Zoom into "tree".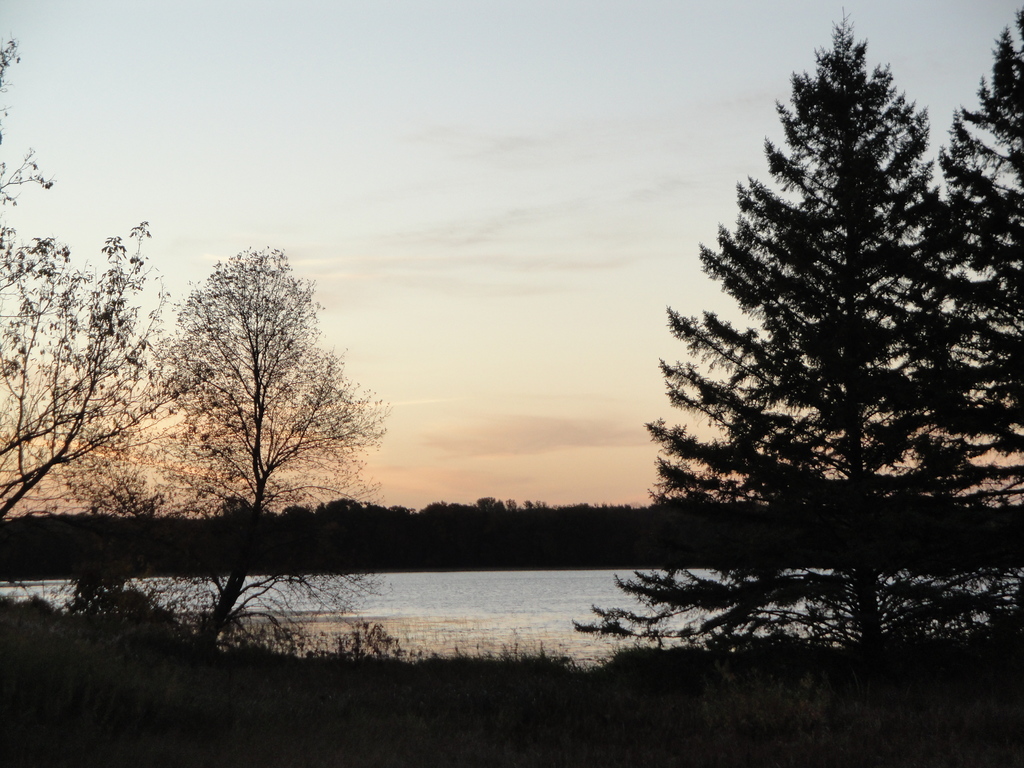
Zoom target: select_region(912, 4, 1023, 514).
